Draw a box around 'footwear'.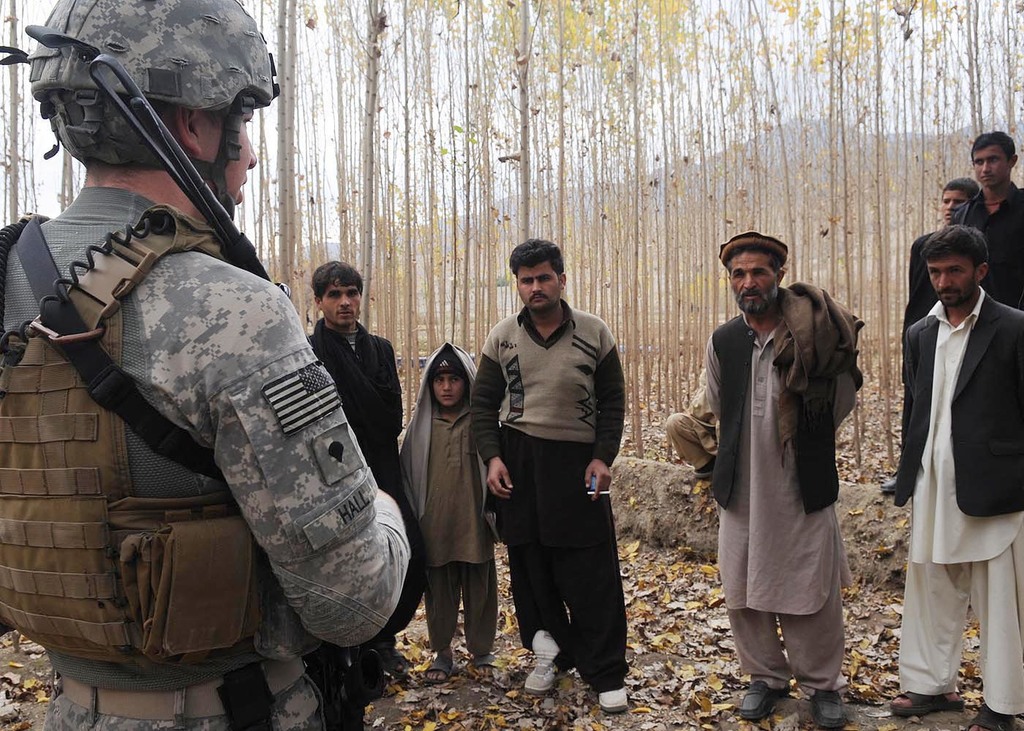
{"x1": 812, "y1": 691, "x2": 846, "y2": 730}.
